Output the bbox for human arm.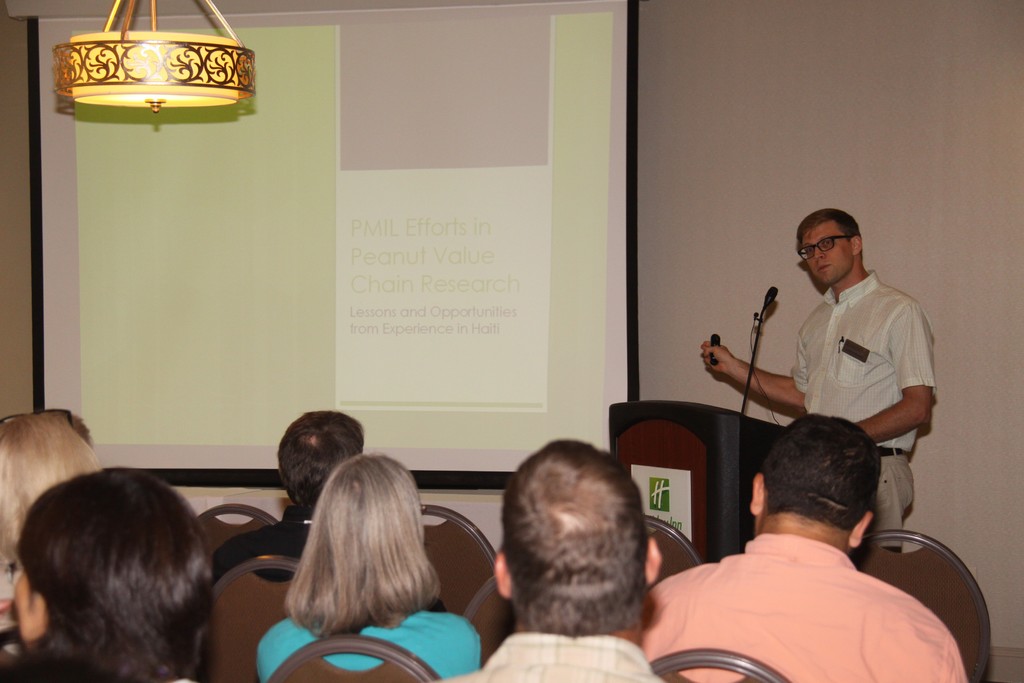
{"x1": 856, "y1": 302, "x2": 934, "y2": 441}.
